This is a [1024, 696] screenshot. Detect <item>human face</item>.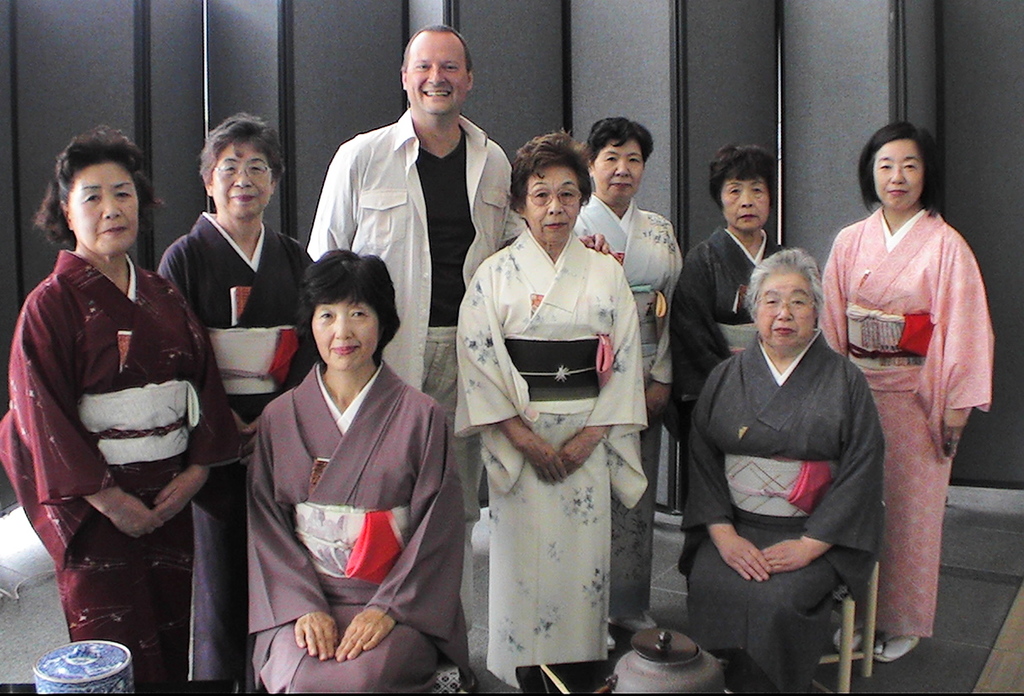
BBox(720, 179, 771, 231).
